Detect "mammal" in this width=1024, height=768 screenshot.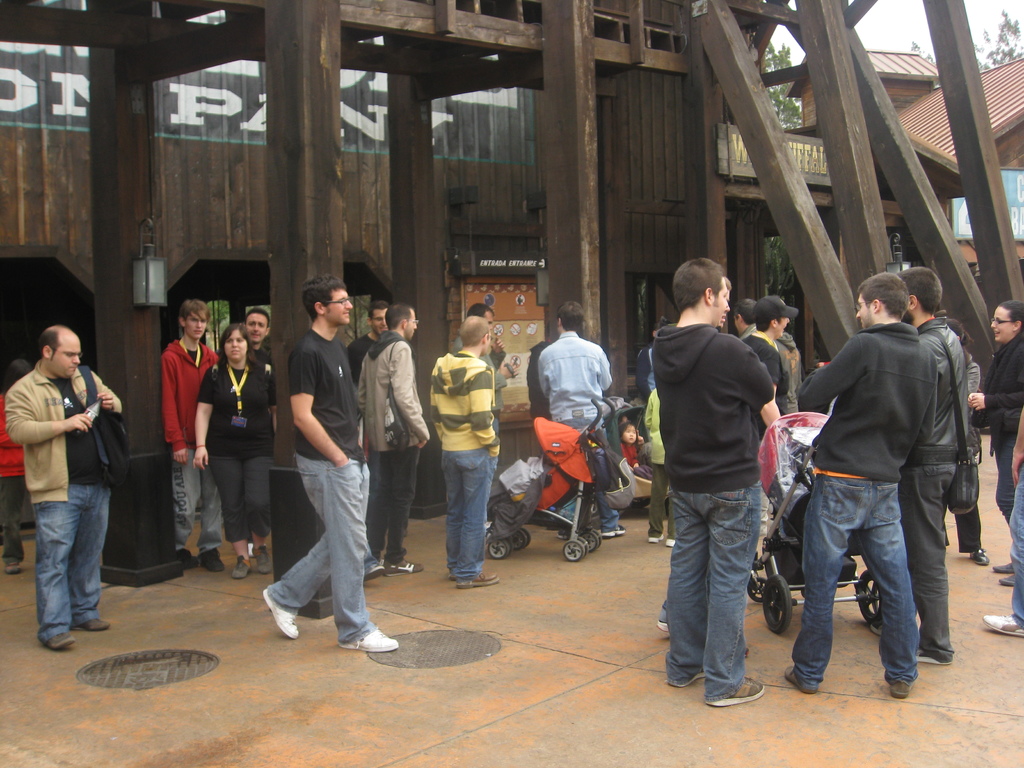
Detection: <region>653, 280, 765, 627</region>.
